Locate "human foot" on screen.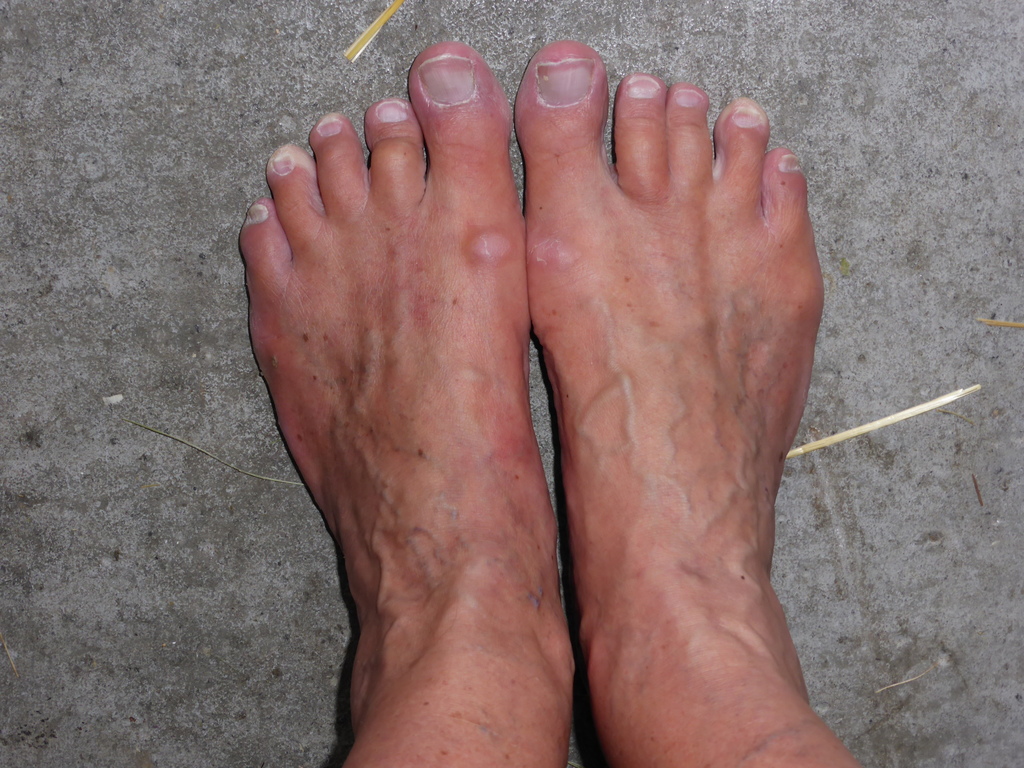
On screen at x1=228 y1=26 x2=585 y2=741.
